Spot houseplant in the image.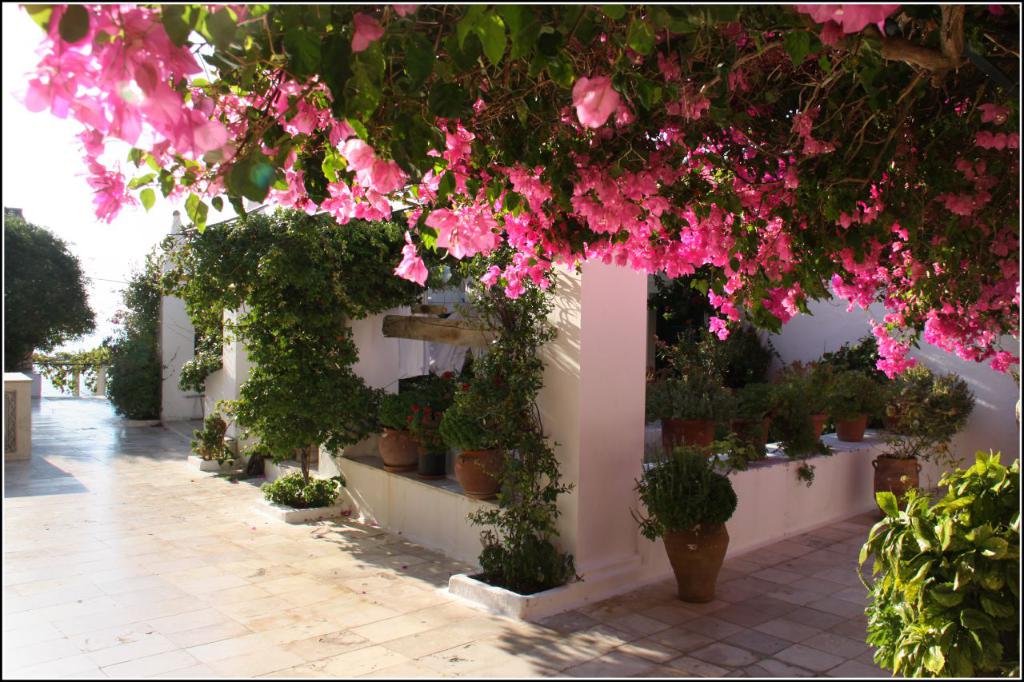
houseplant found at [414,414,450,489].
